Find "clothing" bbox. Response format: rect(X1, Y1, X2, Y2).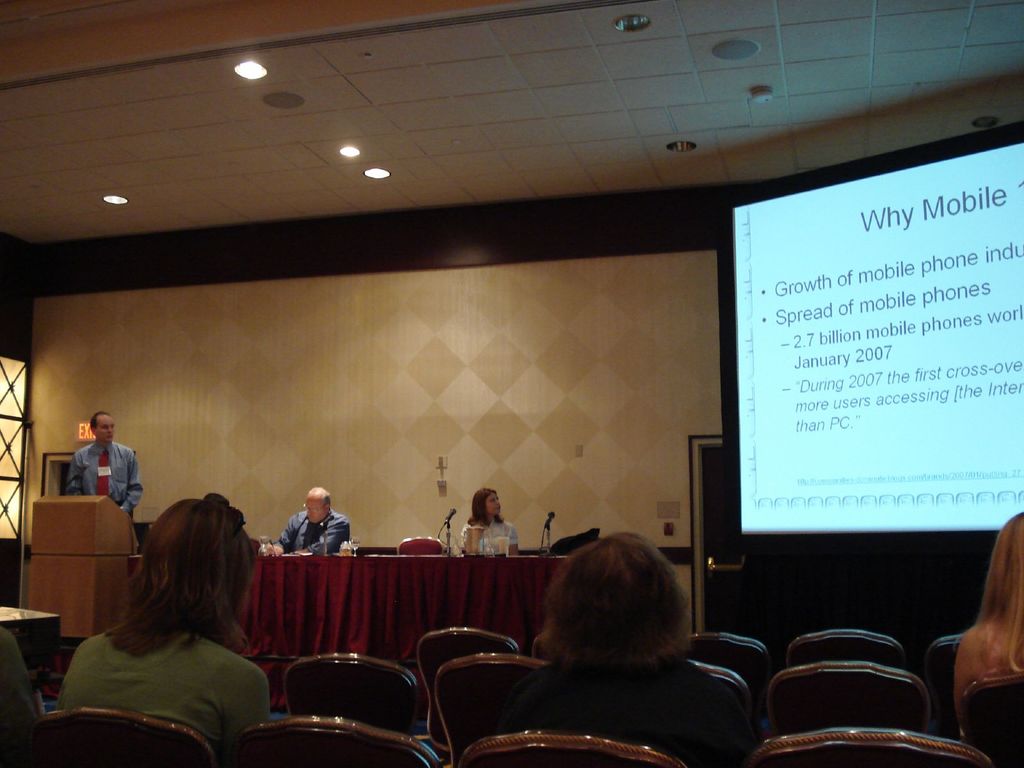
rect(449, 519, 519, 552).
